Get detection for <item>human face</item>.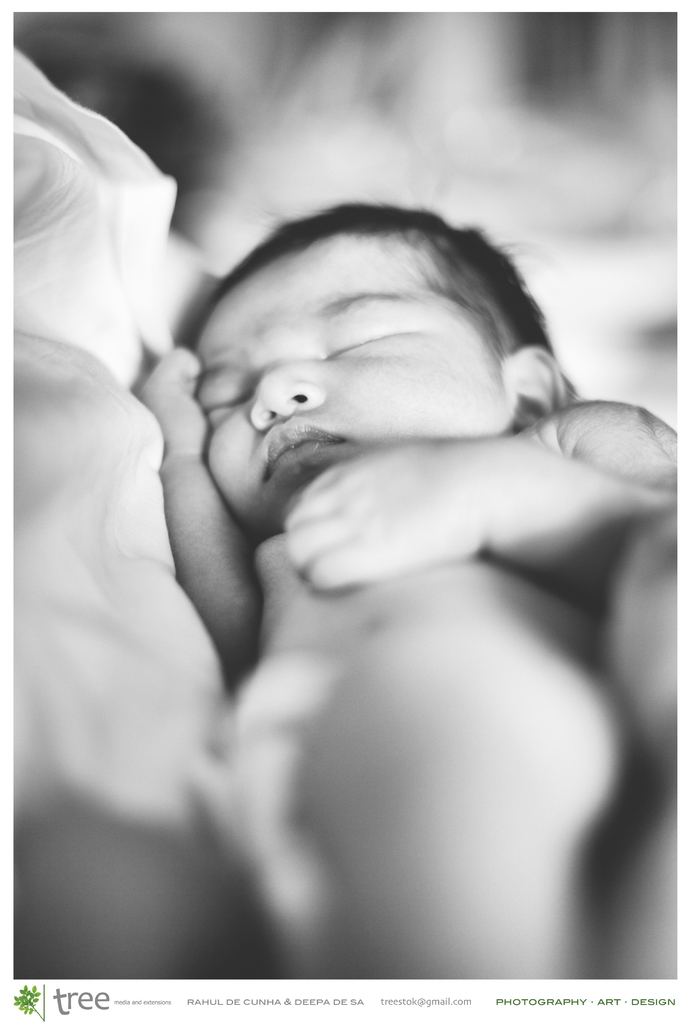
Detection: [left=191, top=232, right=510, bottom=533].
